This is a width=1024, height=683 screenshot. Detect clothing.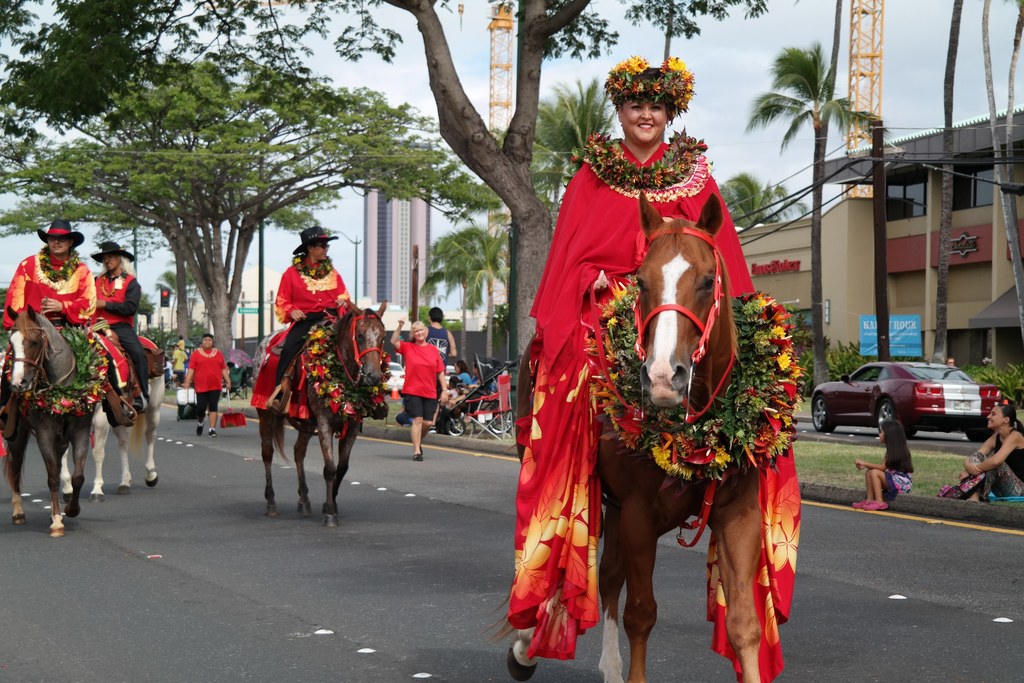
0 240 95 347.
